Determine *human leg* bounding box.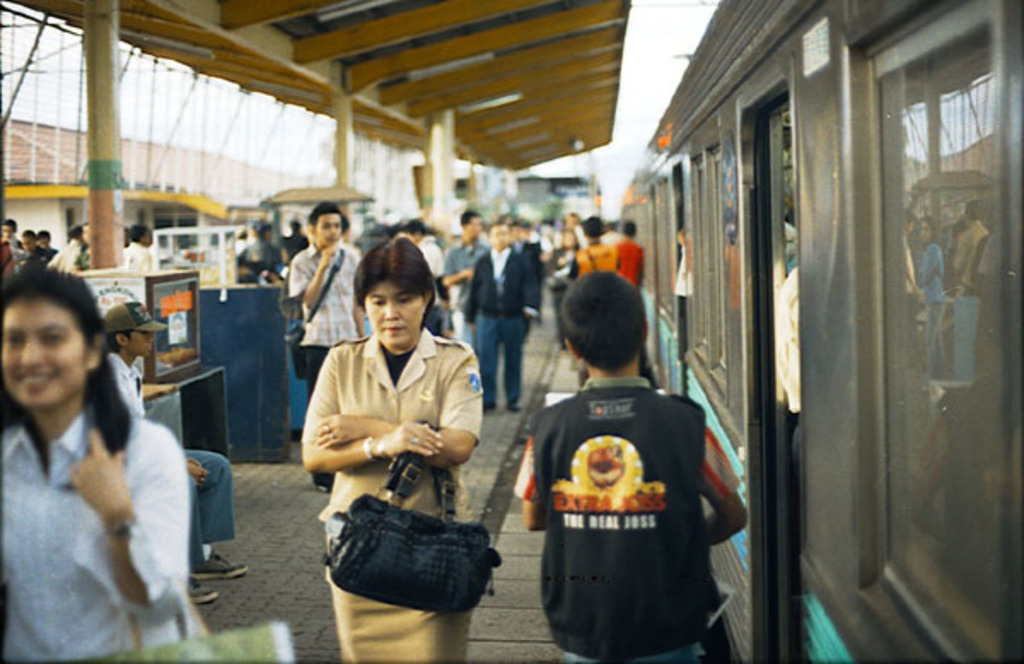
Determined: region(498, 317, 534, 411).
